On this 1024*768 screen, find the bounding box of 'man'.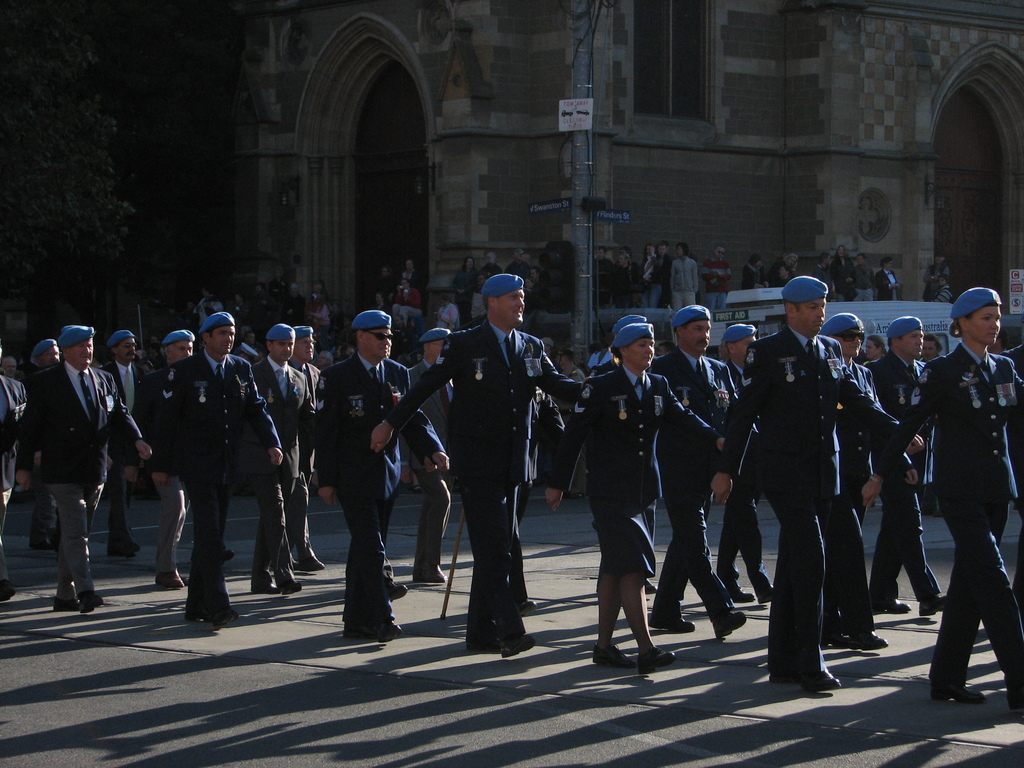
Bounding box: Rect(913, 333, 945, 518).
